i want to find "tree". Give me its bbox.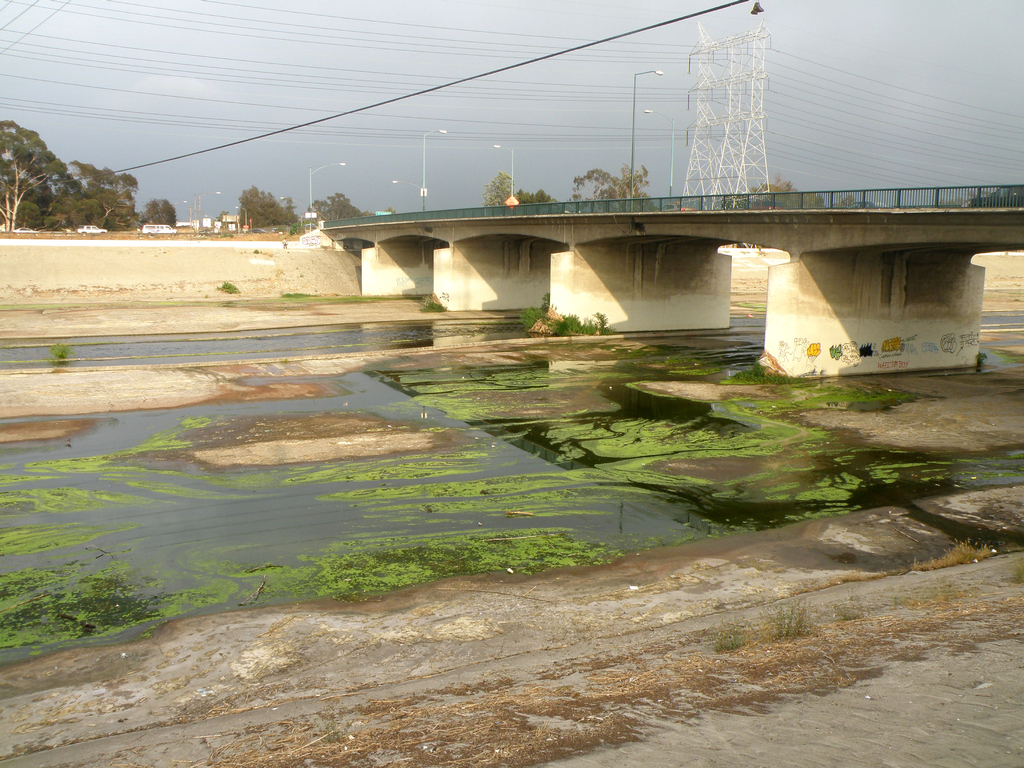
<bbox>758, 170, 820, 218</bbox>.
